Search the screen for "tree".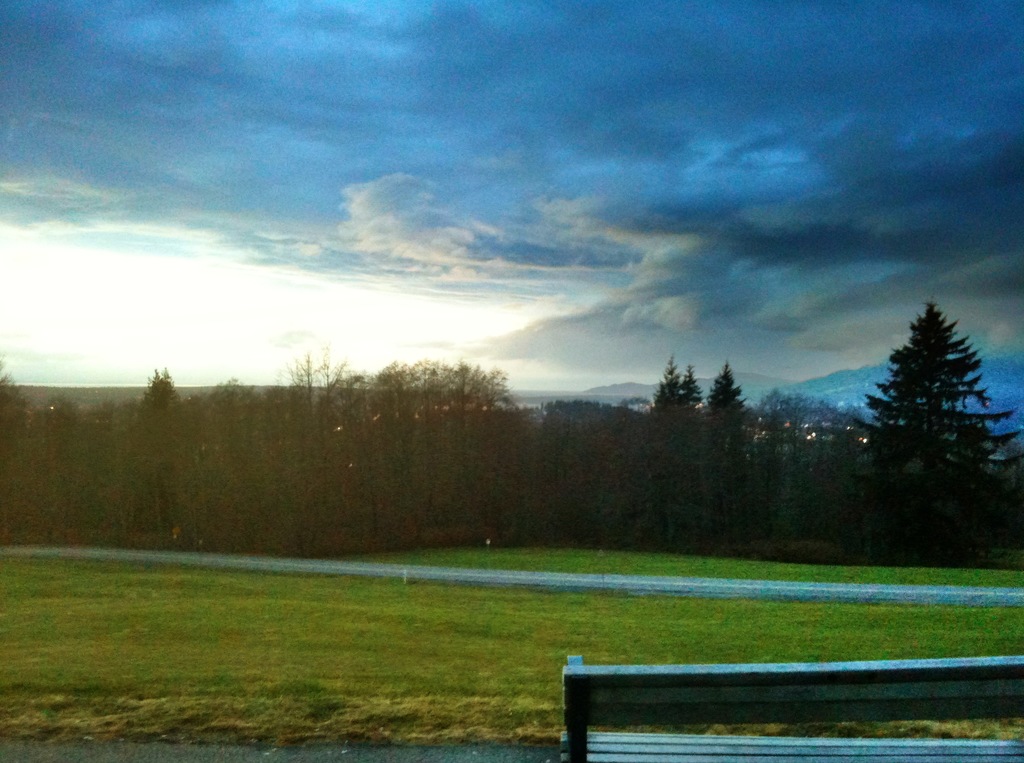
Found at [193,389,224,517].
